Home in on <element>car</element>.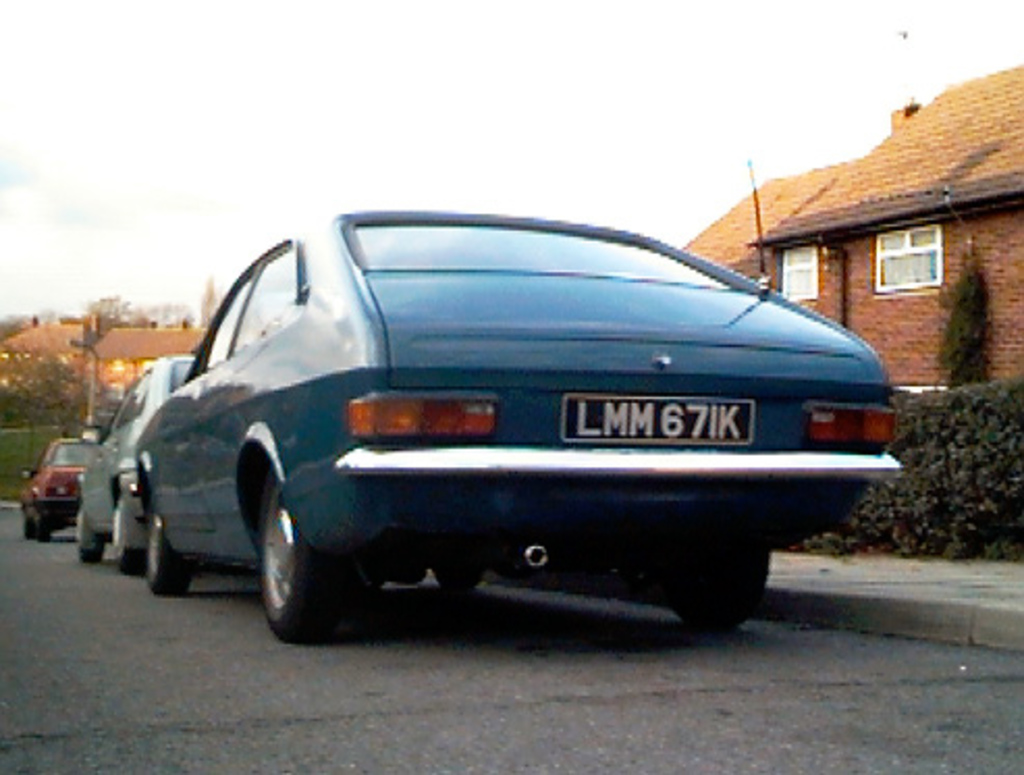
Homed in at 27/428/87/538.
